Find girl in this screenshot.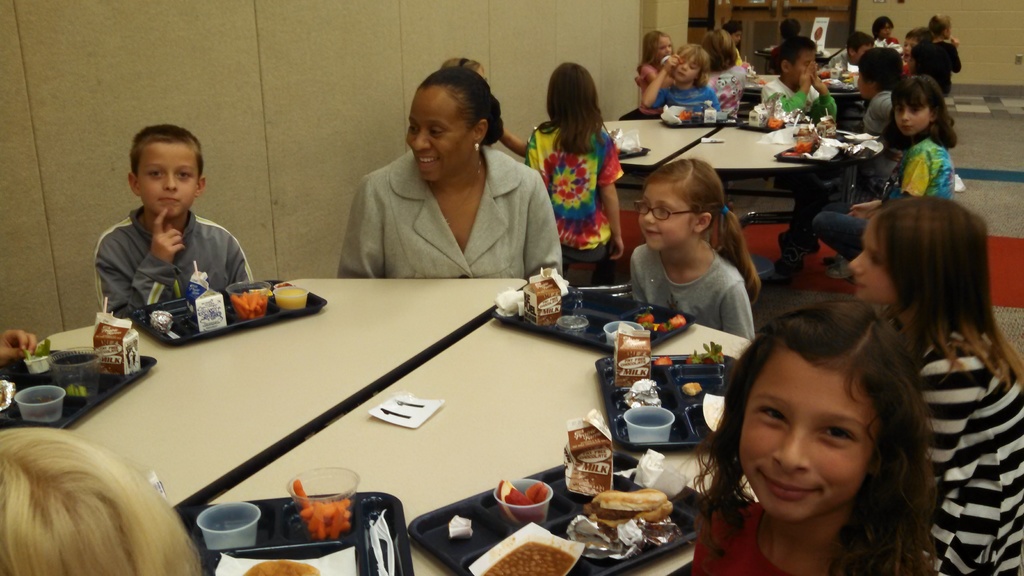
The bounding box for girl is 627, 157, 760, 343.
